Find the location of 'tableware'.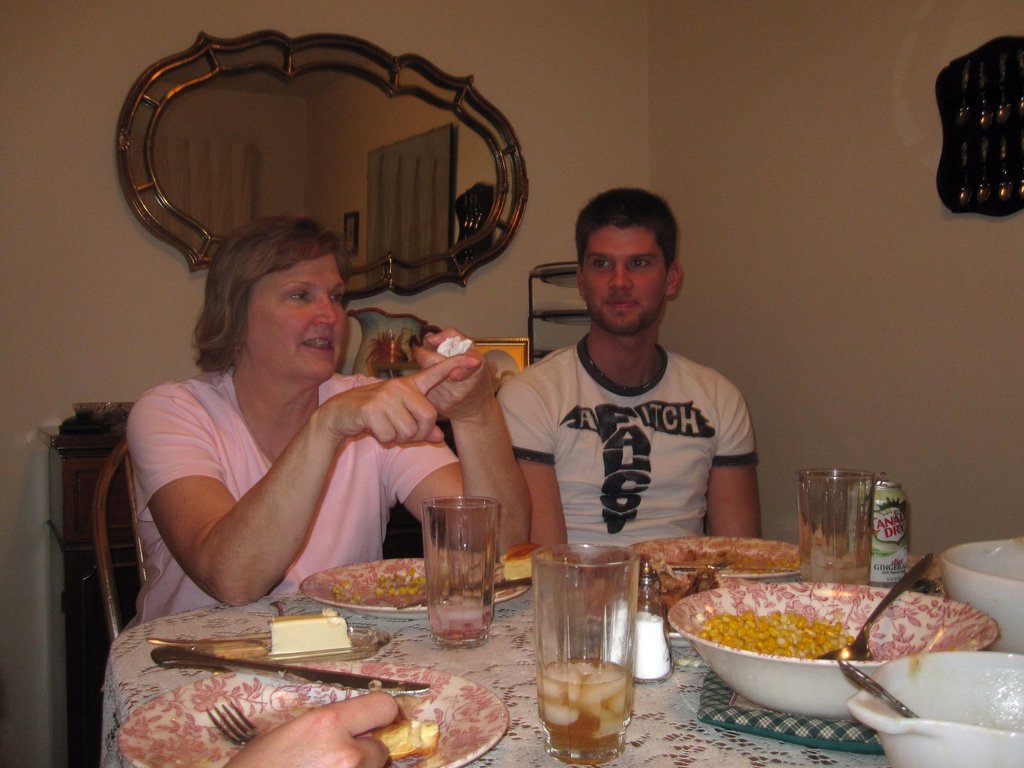
Location: x1=204, y1=701, x2=262, y2=749.
